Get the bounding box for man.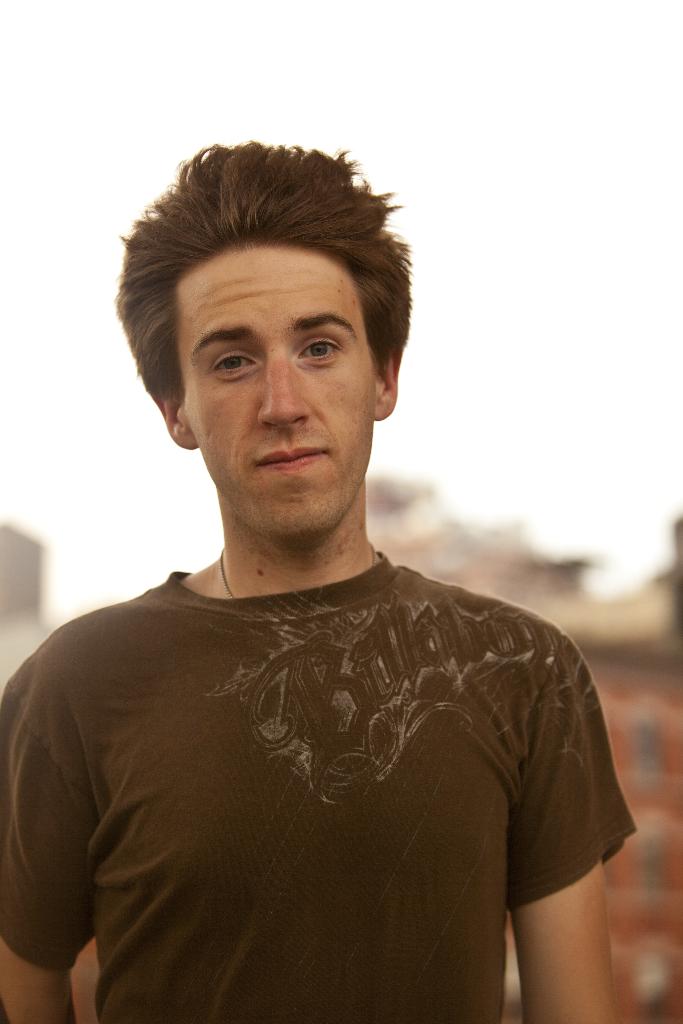
BBox(21, 132, 630, 1023).
